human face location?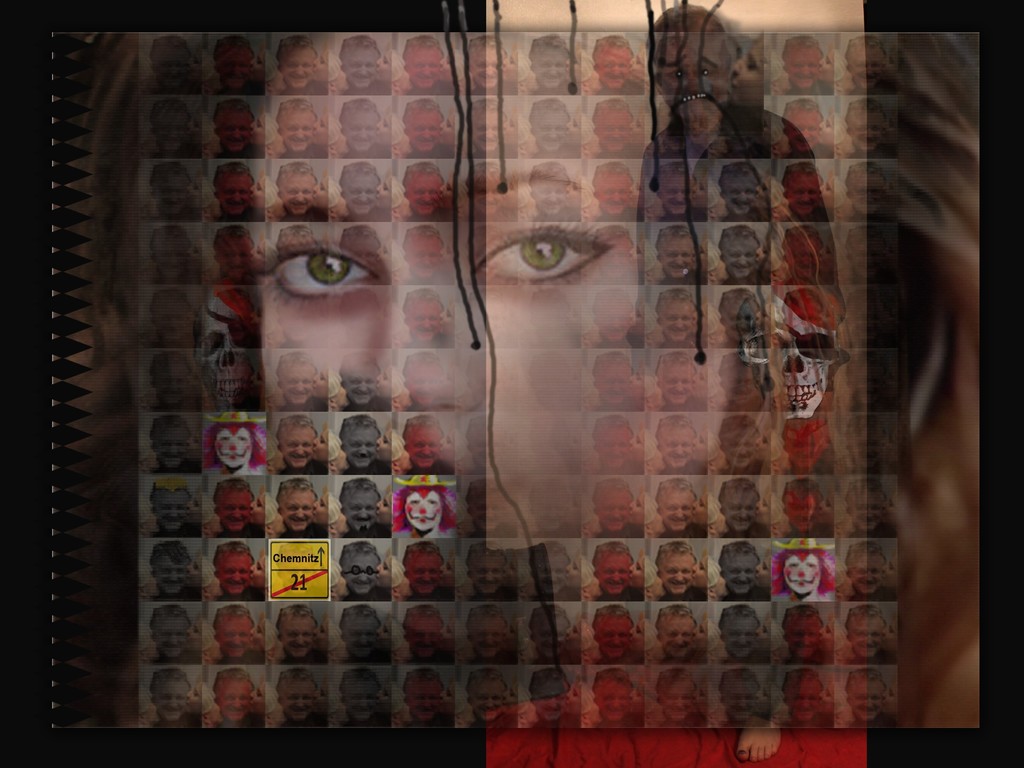
{"left": 214, "top": 682, "right": 256, "bottom": 717}
